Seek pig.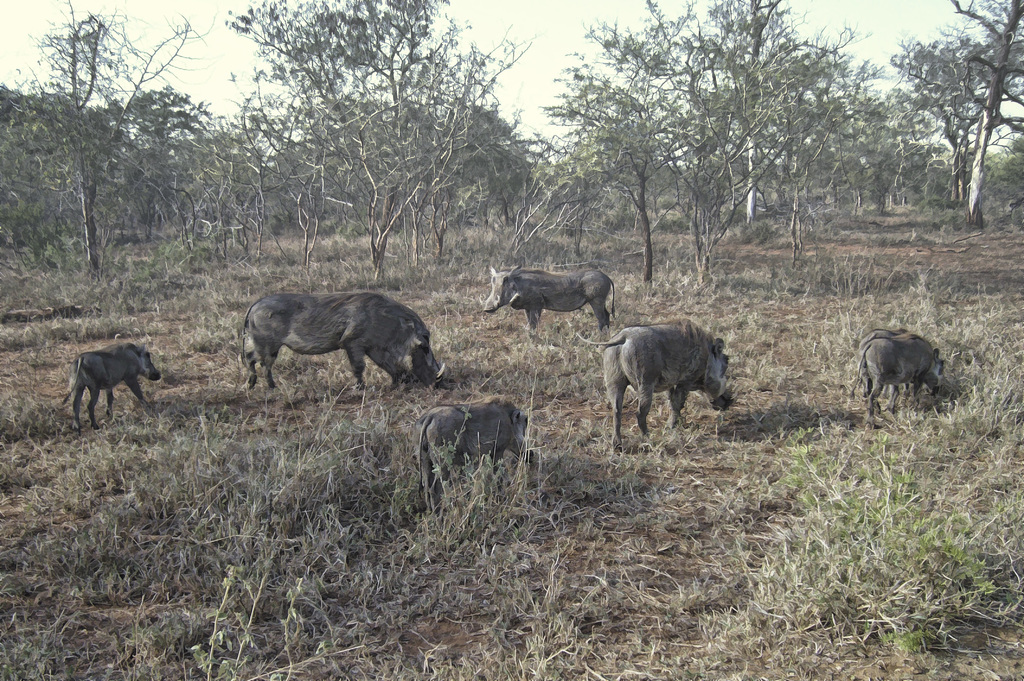
select_region(852, 330, 947, 428).
